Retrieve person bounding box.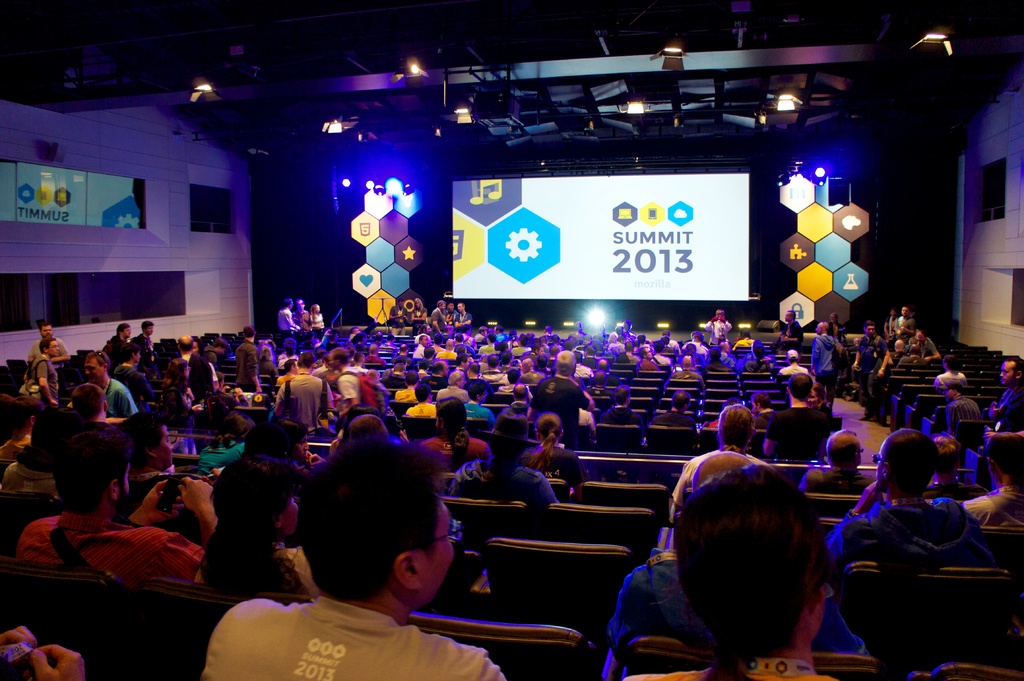
Bounding box: l=397, t=371, r=446, b=418.
